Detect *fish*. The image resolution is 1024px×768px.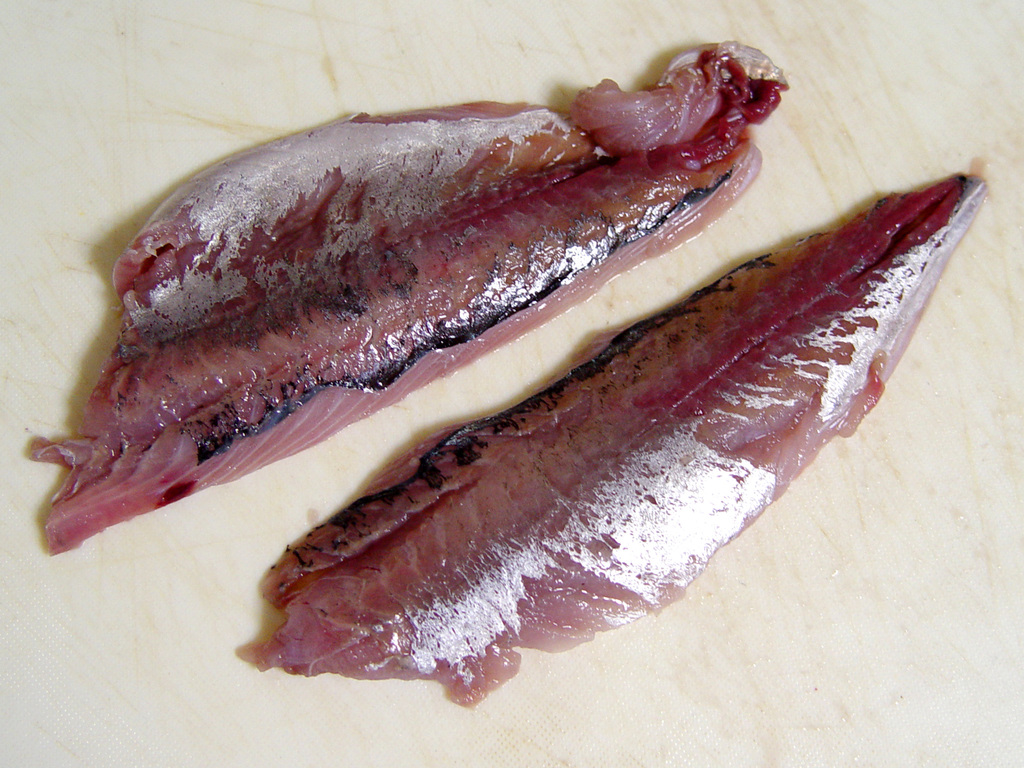
[left=247, top=166, right=990, bottom=710].
